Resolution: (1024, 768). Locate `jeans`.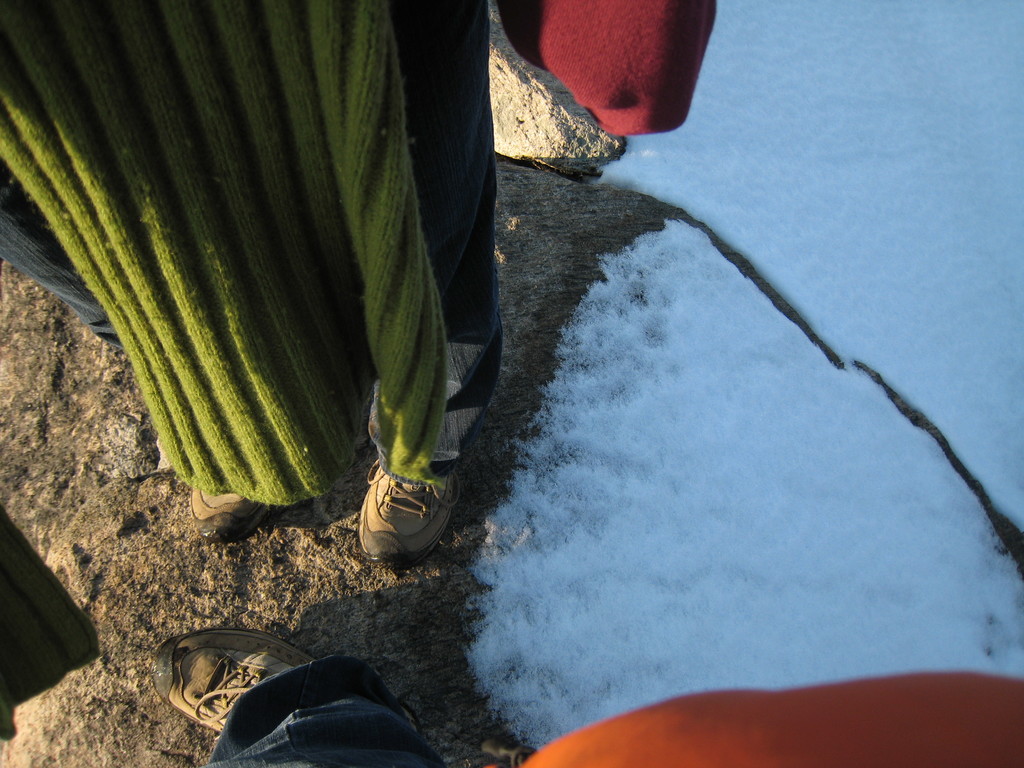
<box>206,653,444,767</box>.
